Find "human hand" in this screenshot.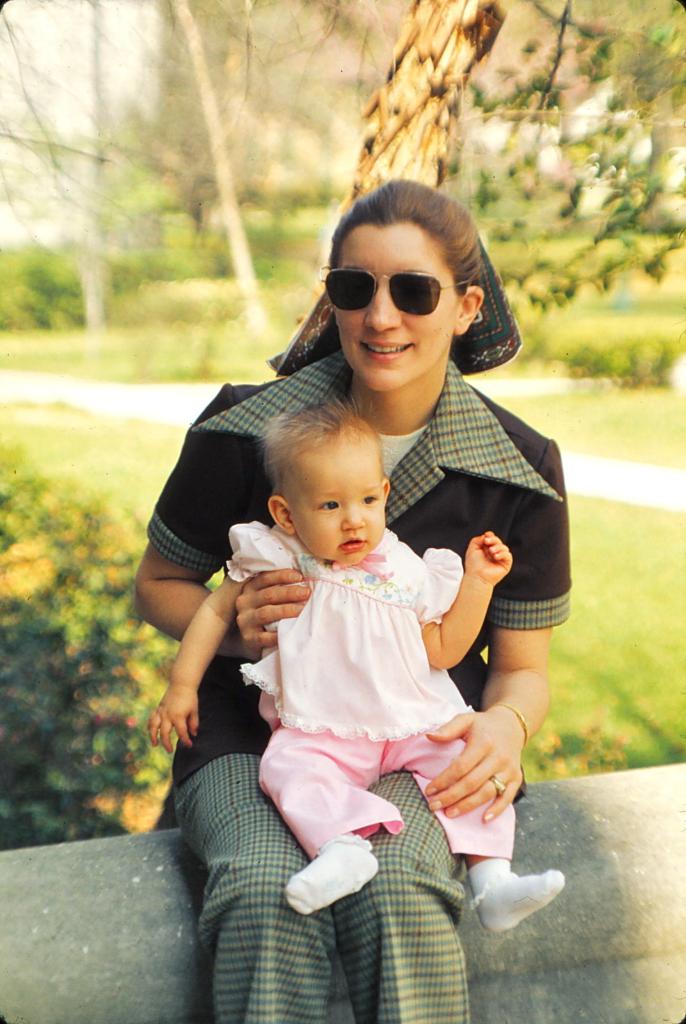
The bounding box for "human hand" is l=232, t=563, r=314, b=666.
